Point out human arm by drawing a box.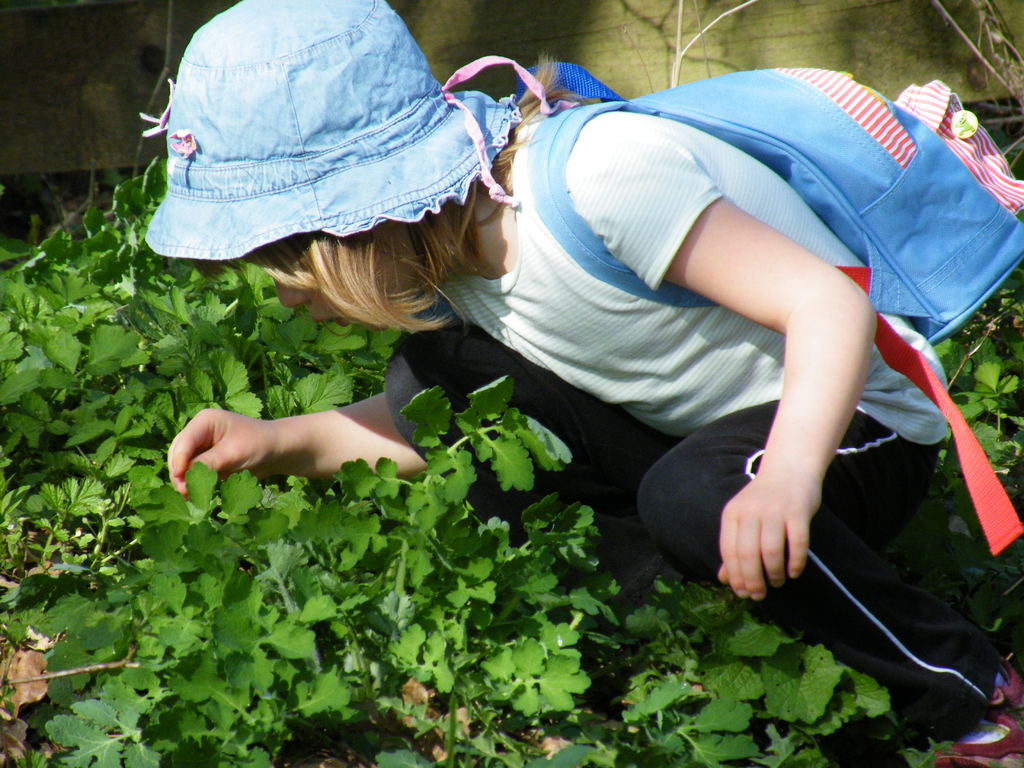
(x1=130, y1=372, x2=433, y2=513).
